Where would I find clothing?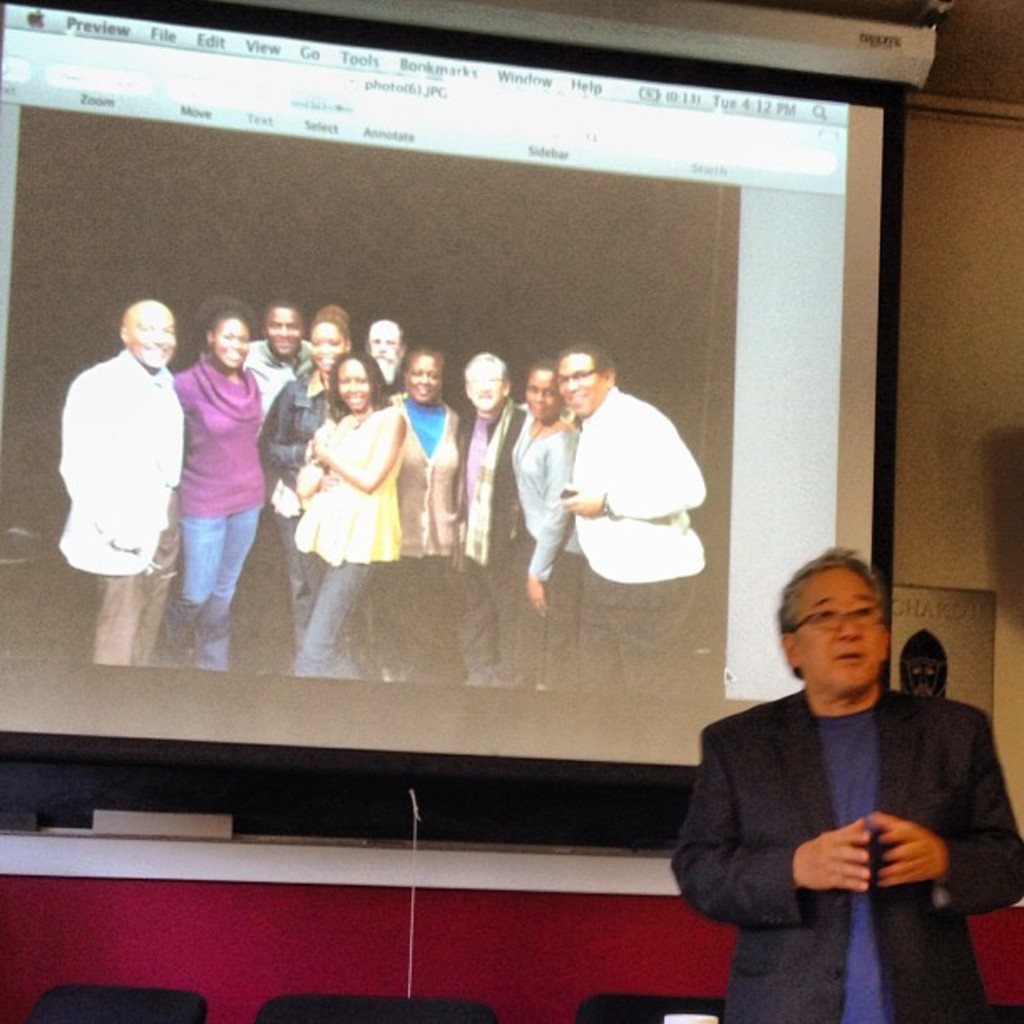
At bbox=[557, 385, 711, 708].
